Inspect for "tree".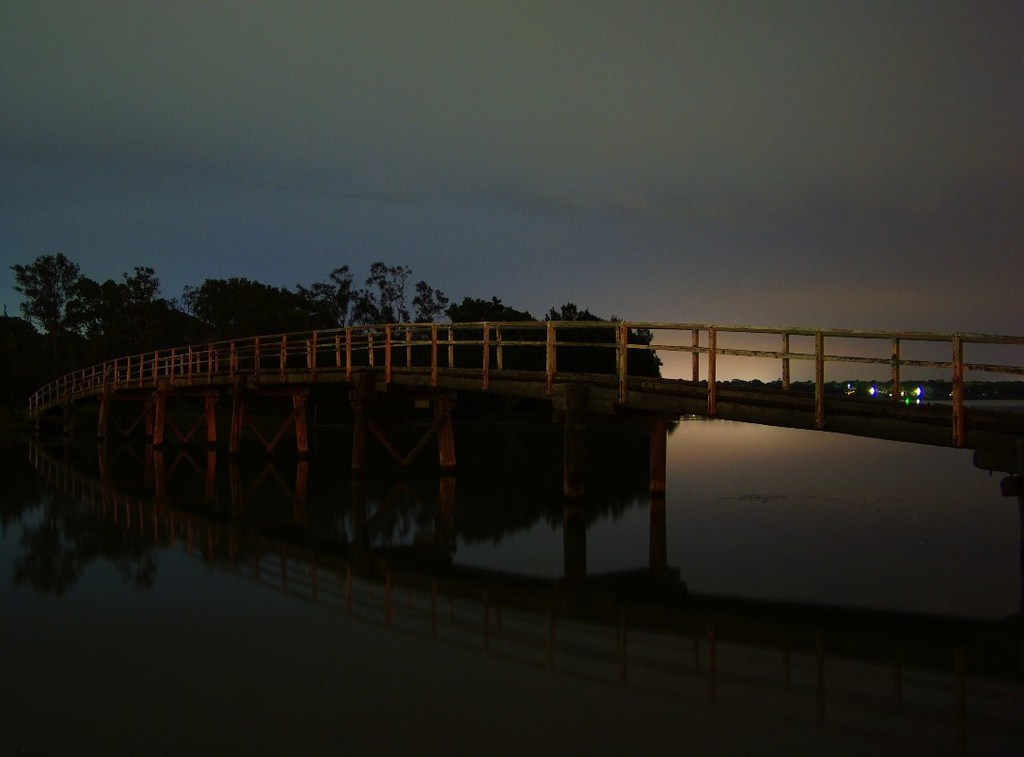
Inspection: box=[364, 261, 453, 330].
